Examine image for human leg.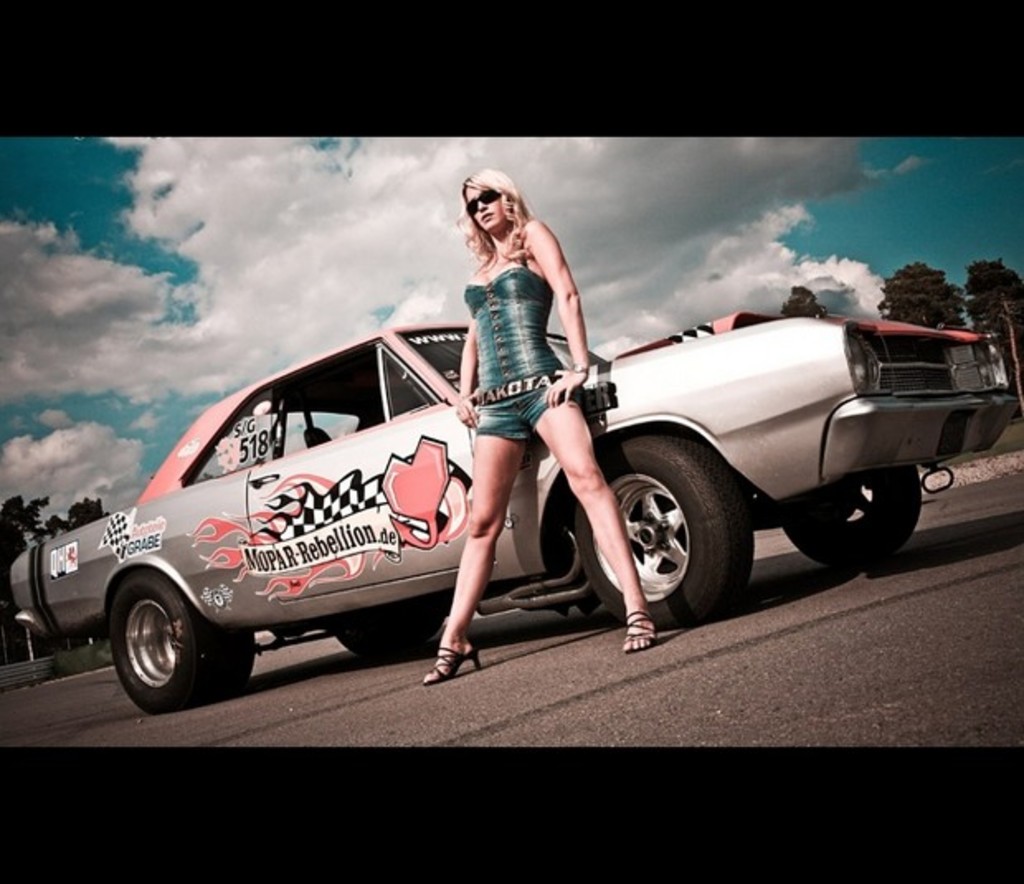
Examination result: region(522, 362, 654, 654).
